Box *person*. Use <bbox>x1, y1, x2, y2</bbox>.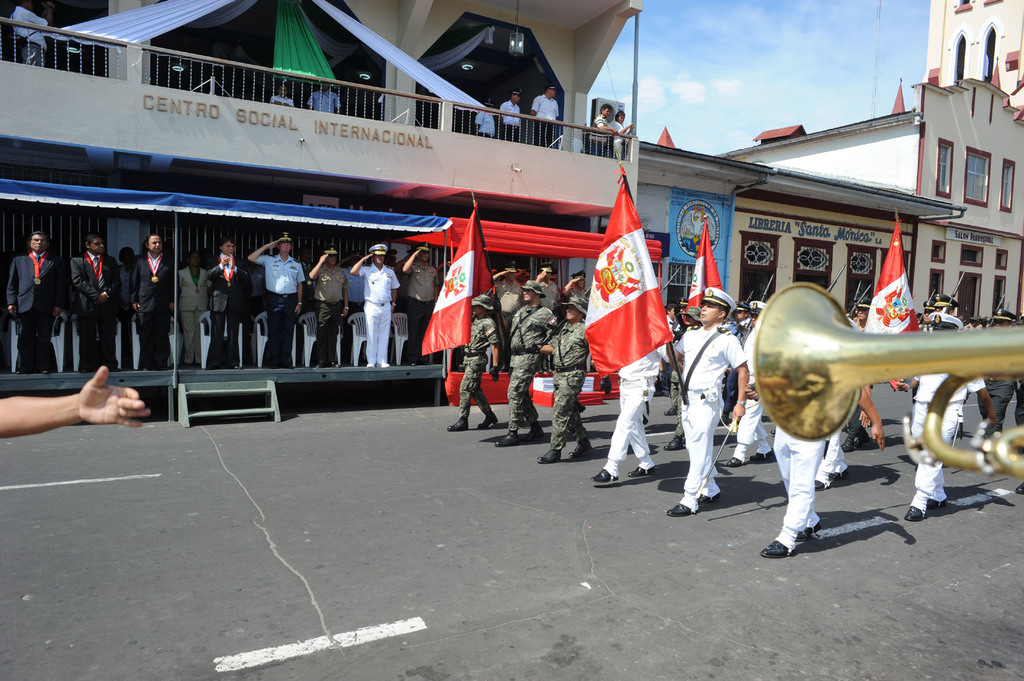
<bbox>531, 295, 611, 464</bbox>.
